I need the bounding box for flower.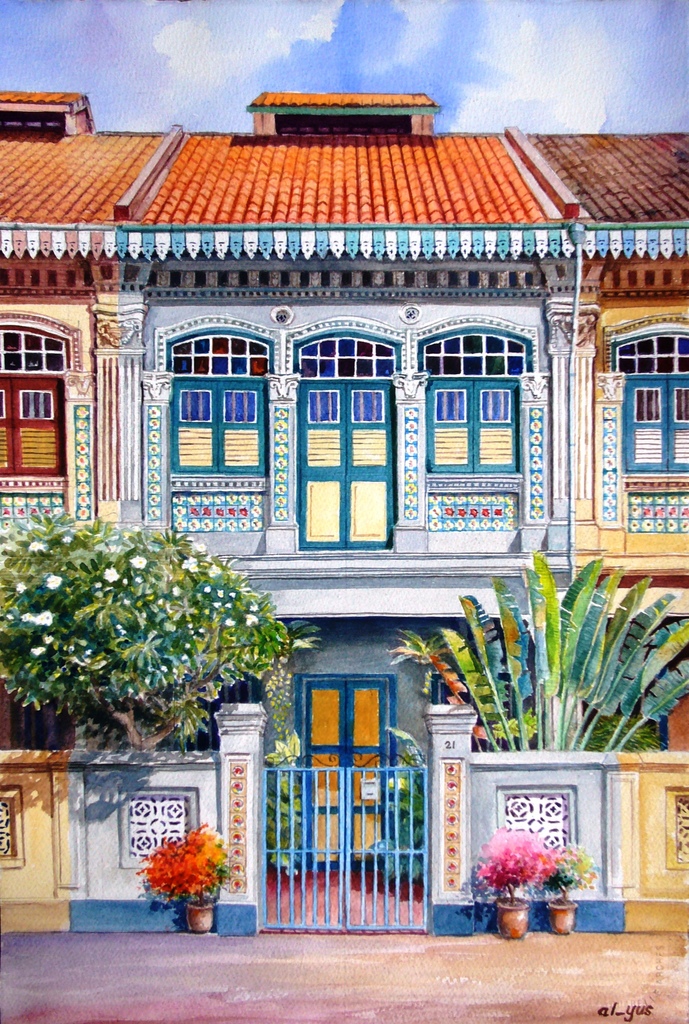
Here it is: (223,618,237,628).
